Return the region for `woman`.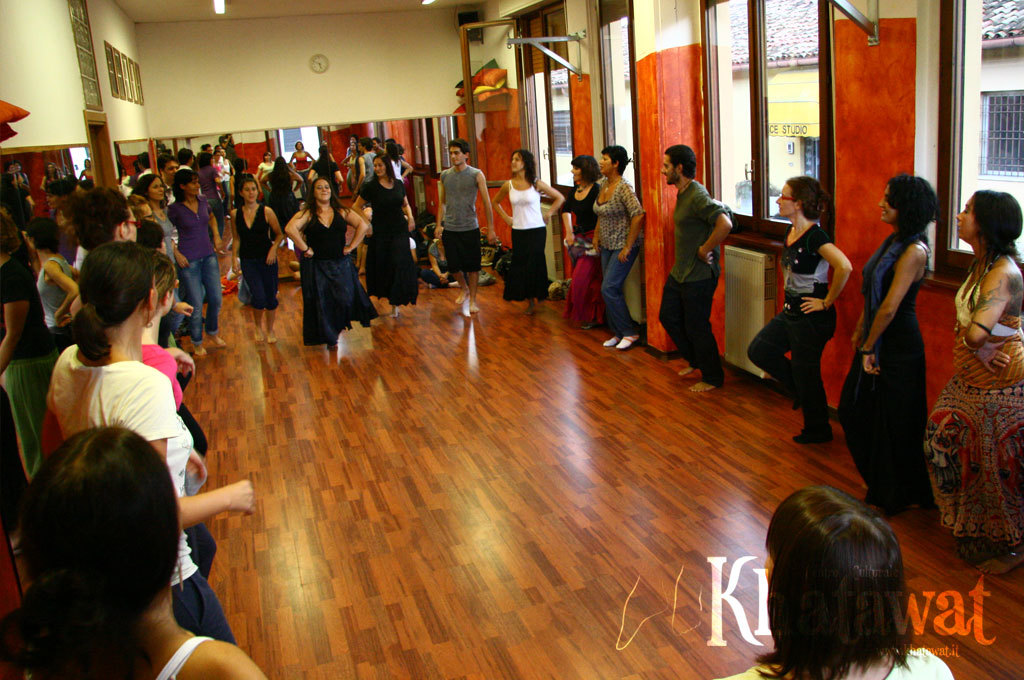
bbox=(0, 214, 58, 472).
